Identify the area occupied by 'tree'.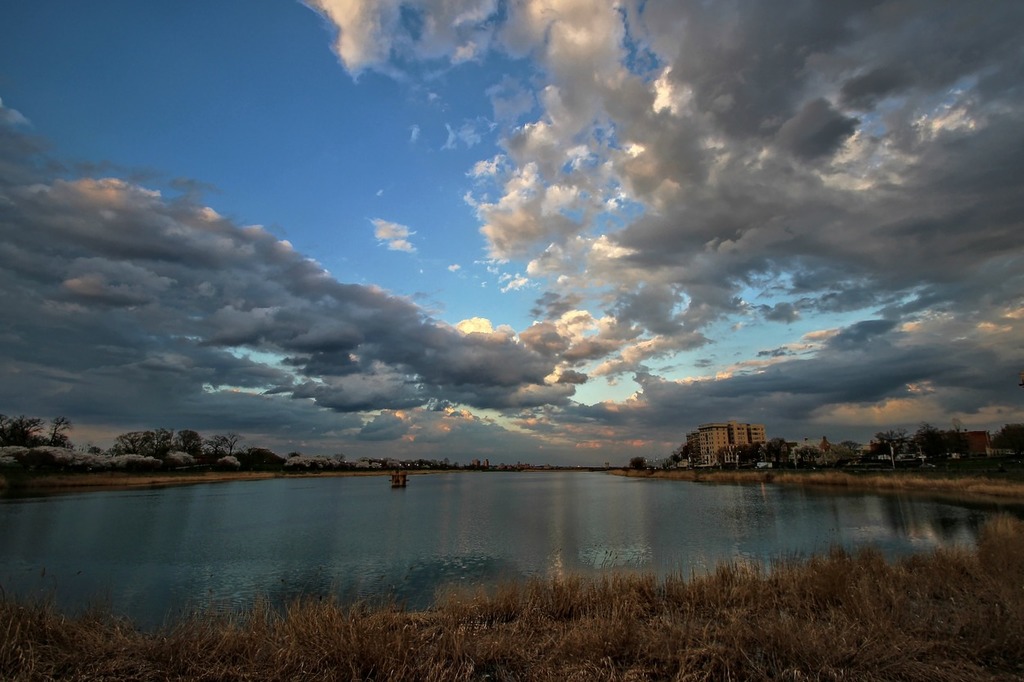
Area: 0:408:74:462.
